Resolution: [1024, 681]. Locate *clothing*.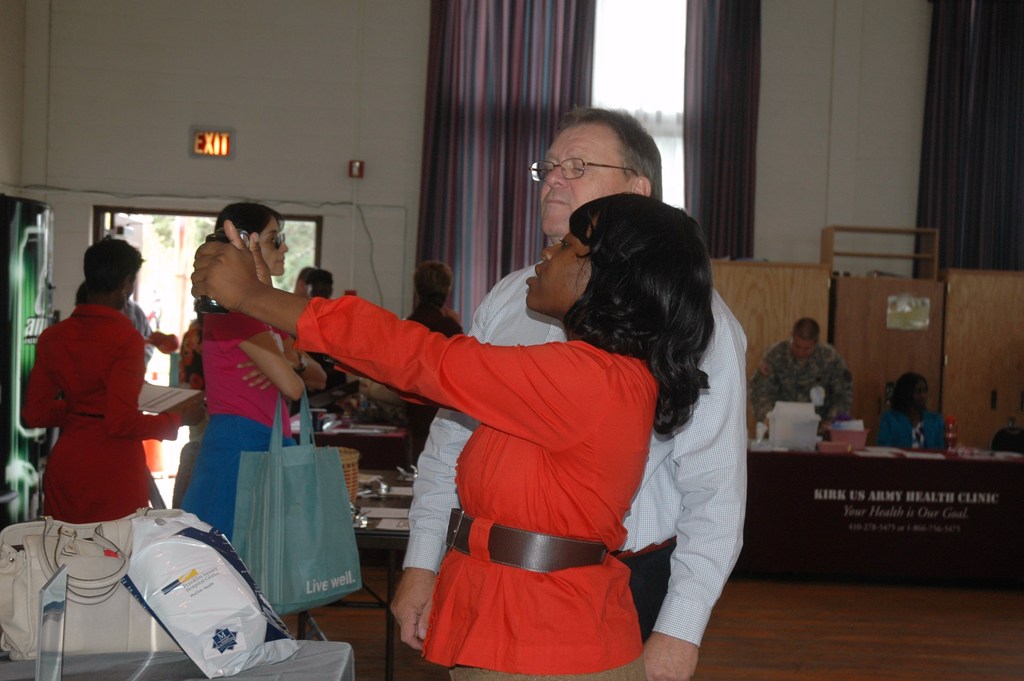
[363,249,756,680].
